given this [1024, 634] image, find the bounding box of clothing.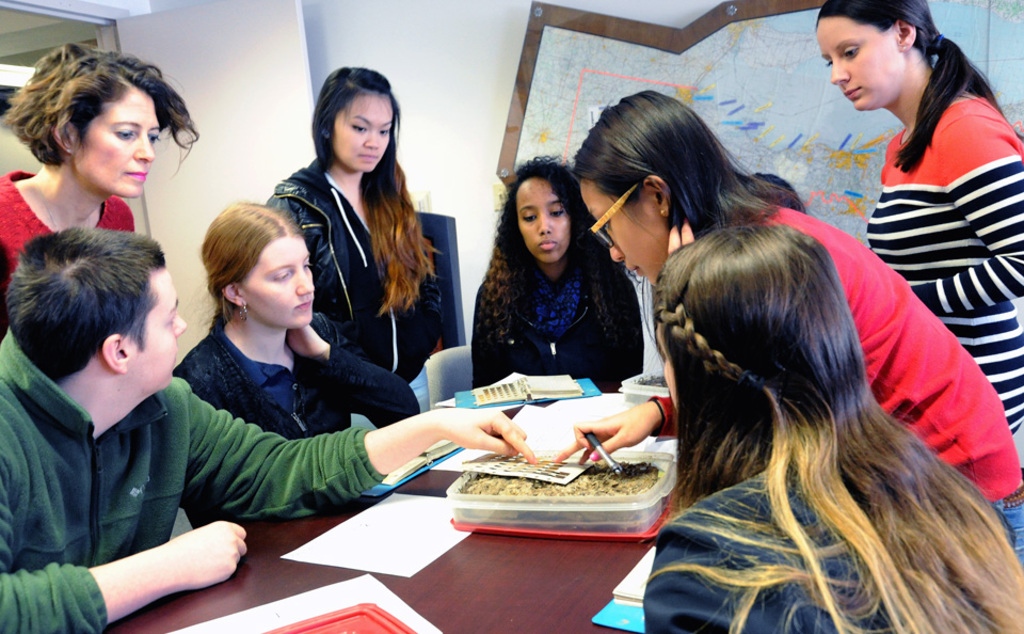
BBox(639, 470, 1023, 633).
